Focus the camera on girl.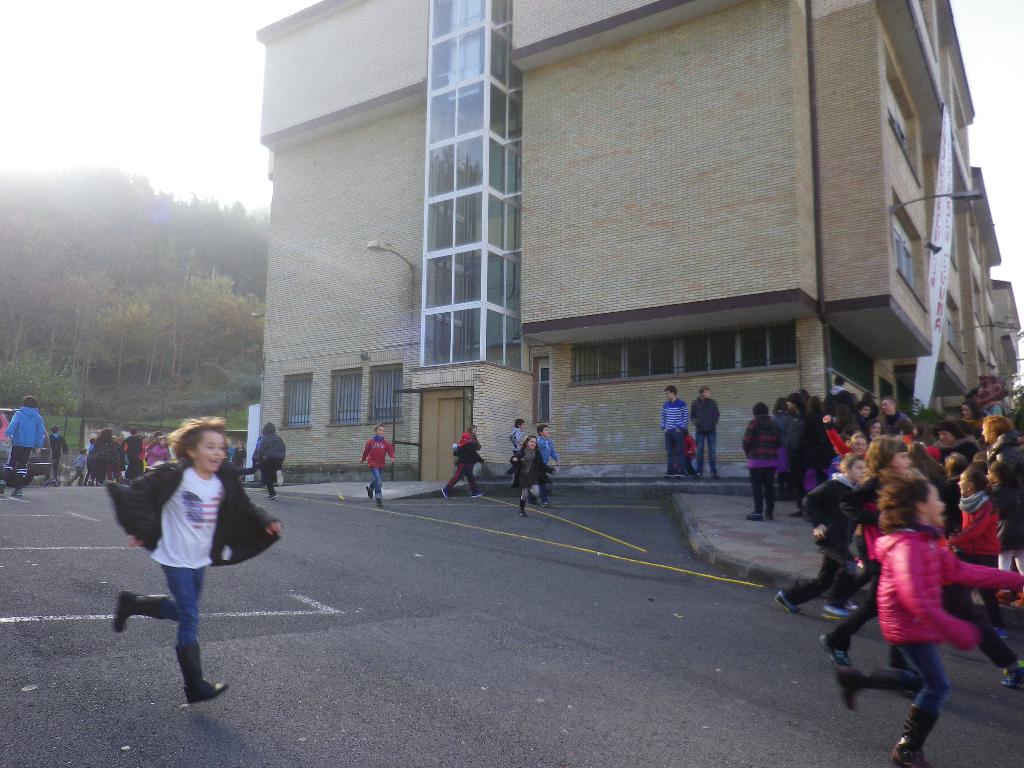
Focus region: [826, 417, 865, 458].
